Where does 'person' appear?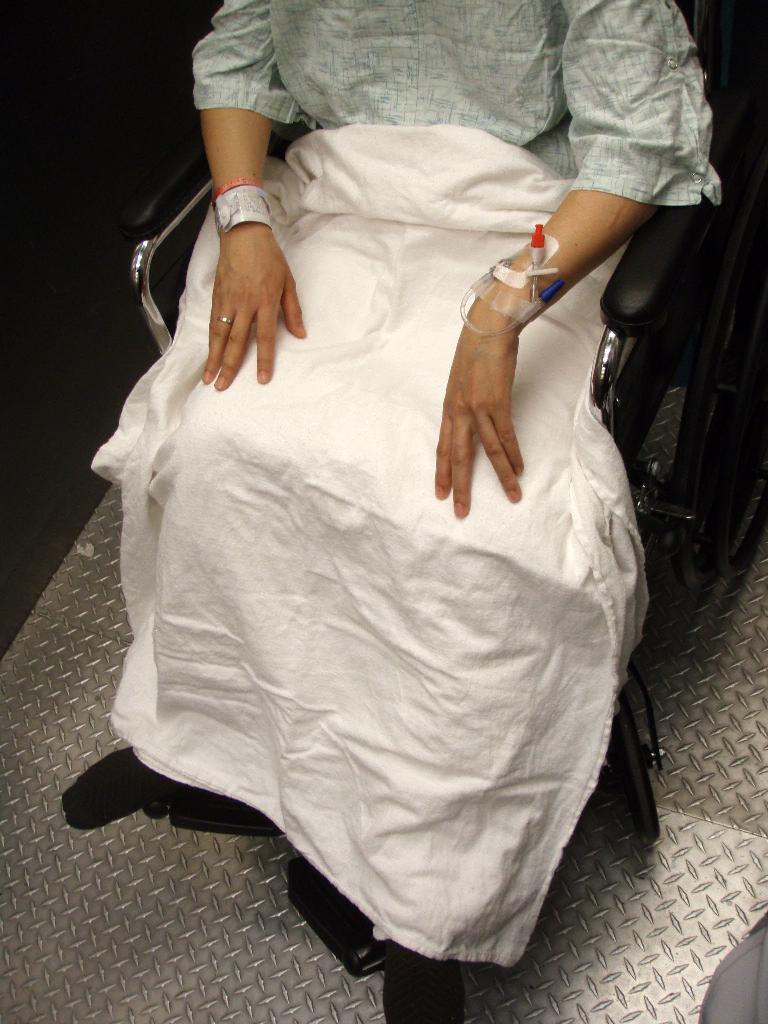
Appears at left=55, top=0, right=720, bottom=1022.
